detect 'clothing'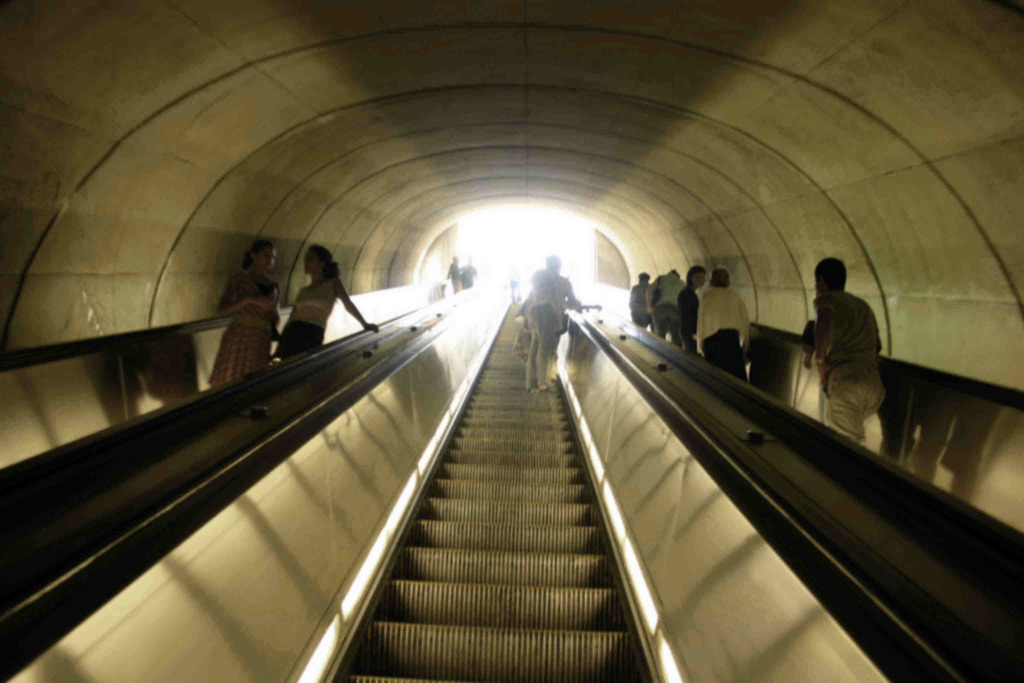
<region>821, 286, 883, 435</region>
